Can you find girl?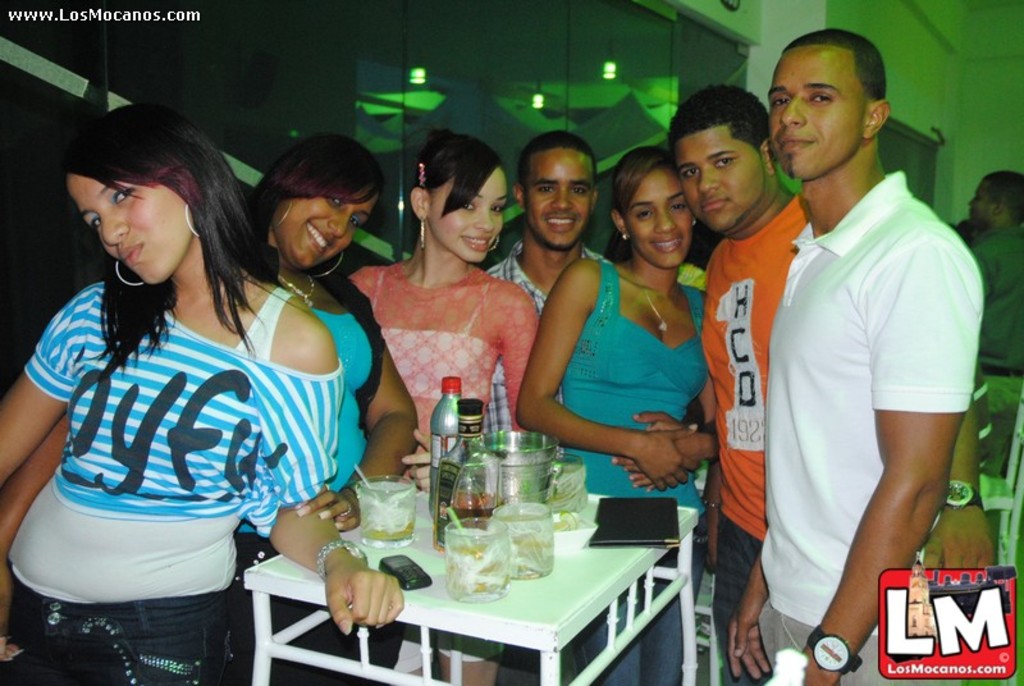
Yes, bounding box: Rect(0, 128, 417, 545).
